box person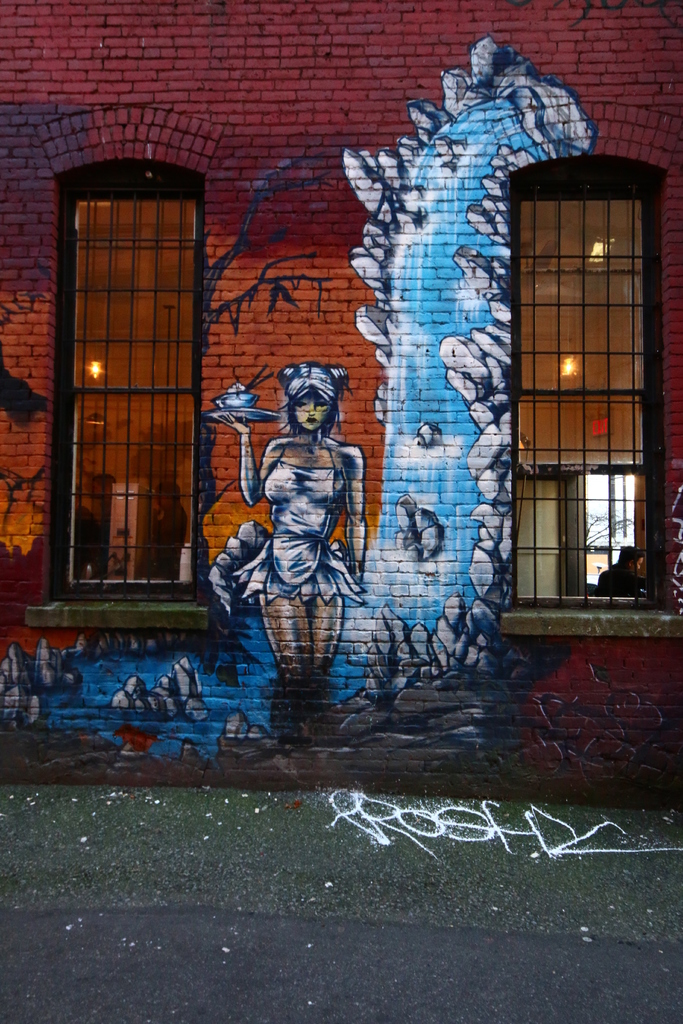
box=[217, 356, 370, 746]
